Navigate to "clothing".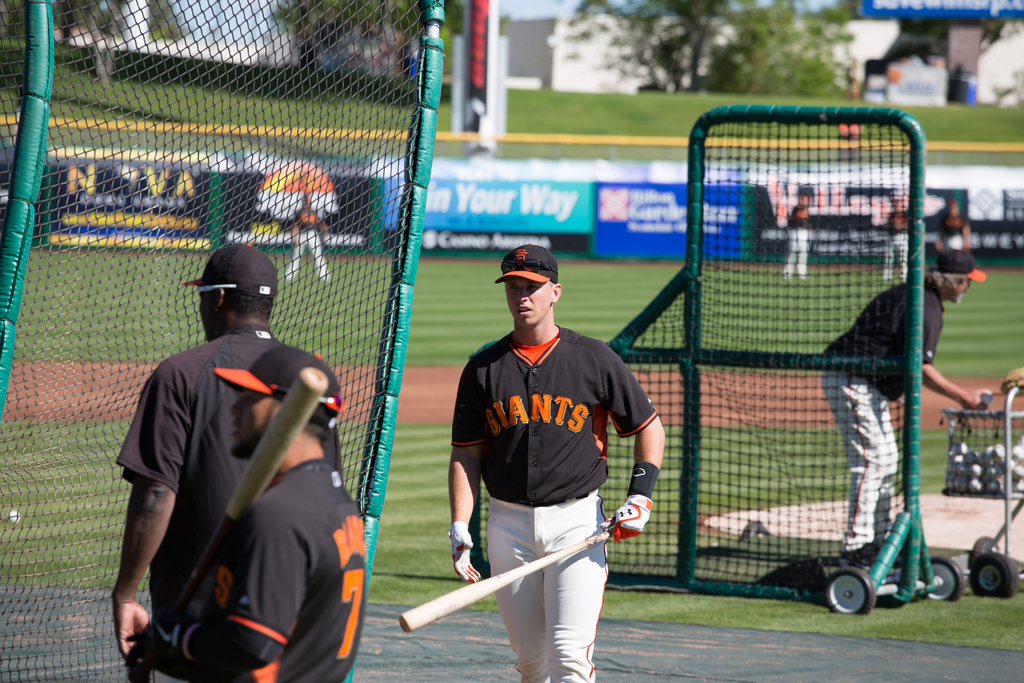
Navigation target: [left=781, top=204, right=812, bottom=280].
